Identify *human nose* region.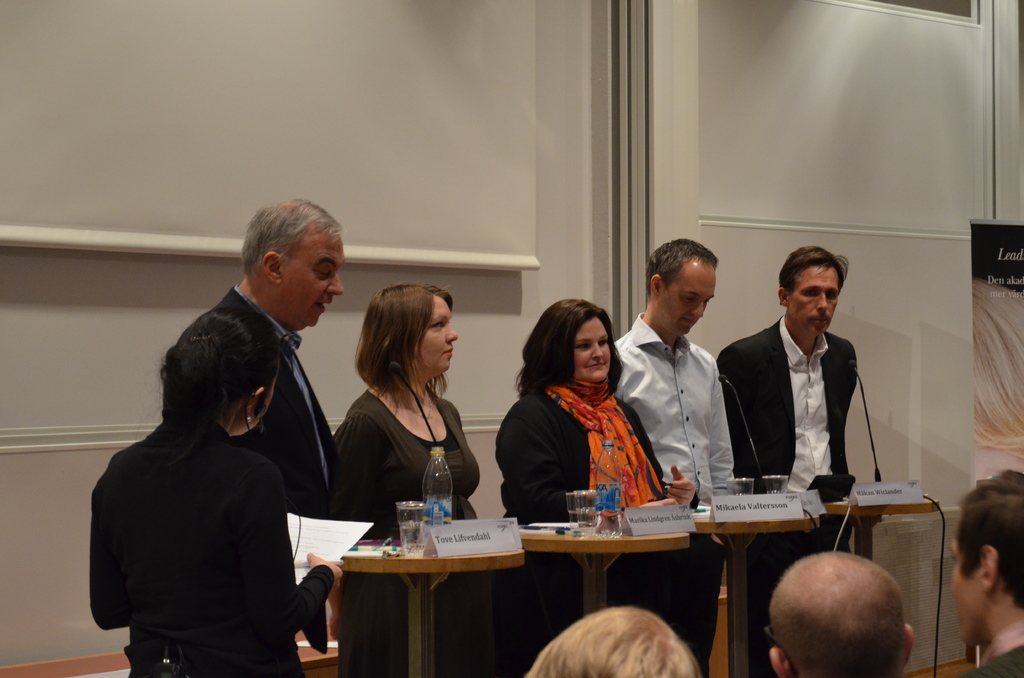
Region: detection(590, 344, 606, 362).
